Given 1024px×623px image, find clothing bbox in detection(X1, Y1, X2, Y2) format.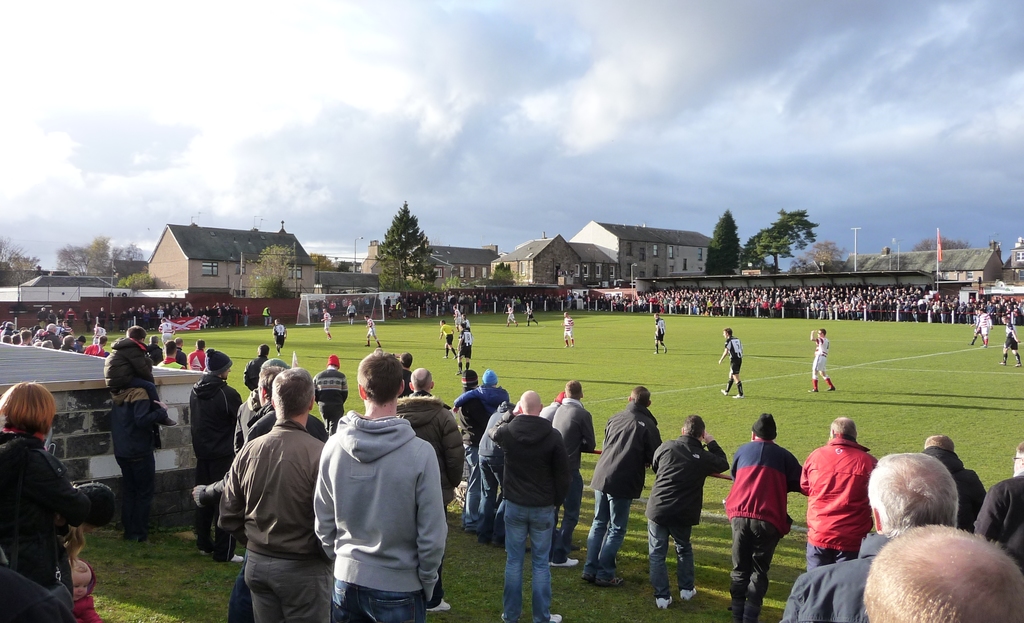
detection(648, 432, 730, 590).
